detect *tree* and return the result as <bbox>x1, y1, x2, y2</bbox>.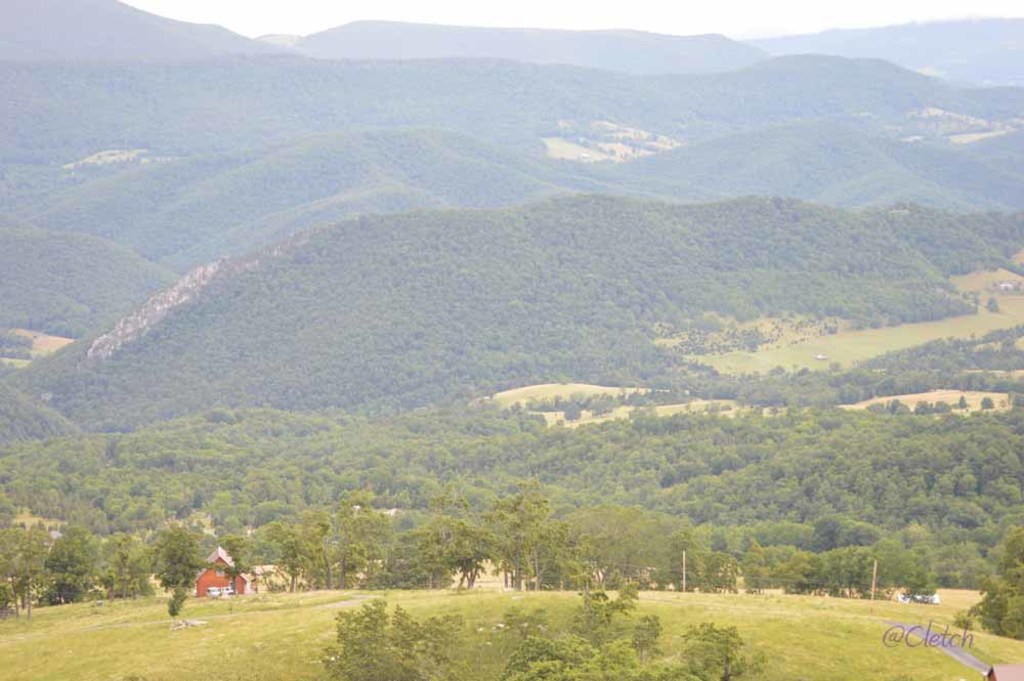
<bbox>490, 478, 555, 588</bbox>.
